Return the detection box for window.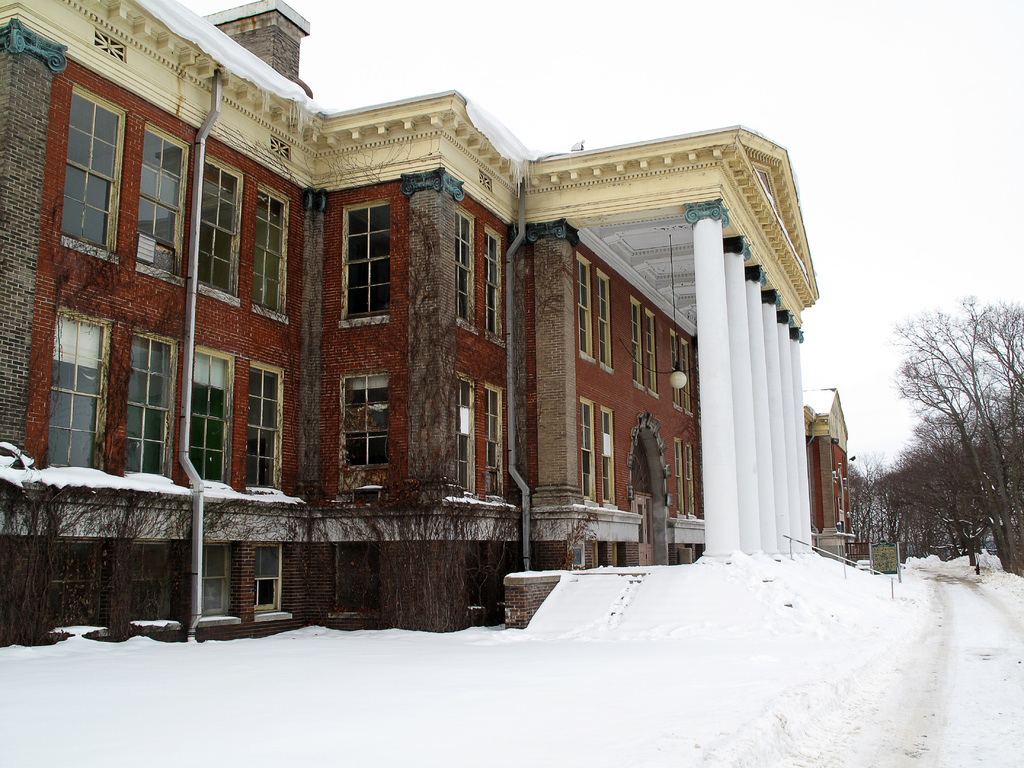
select_region(202, 147, 244, 301).
